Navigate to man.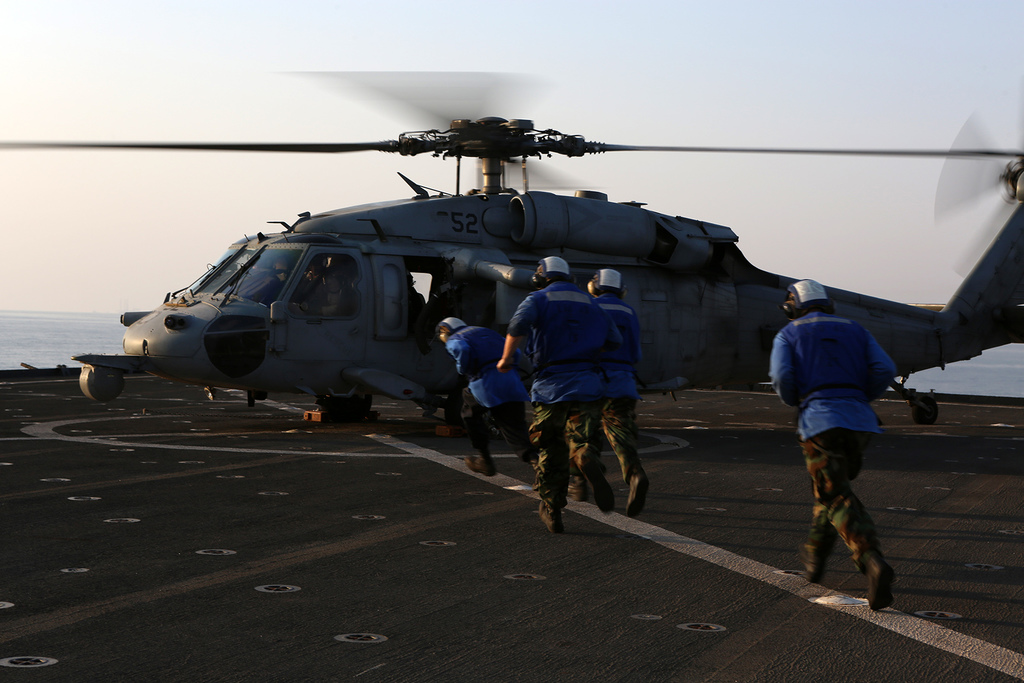
Navigation target: 438,315,542,476.
